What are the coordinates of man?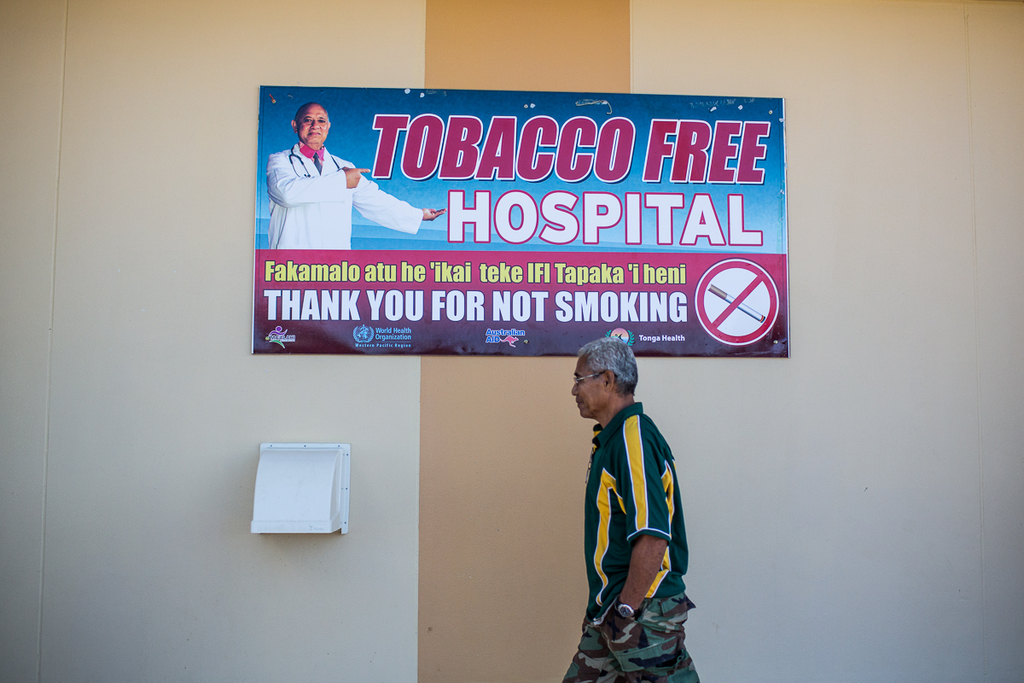
(265, 102, 443, 253).
